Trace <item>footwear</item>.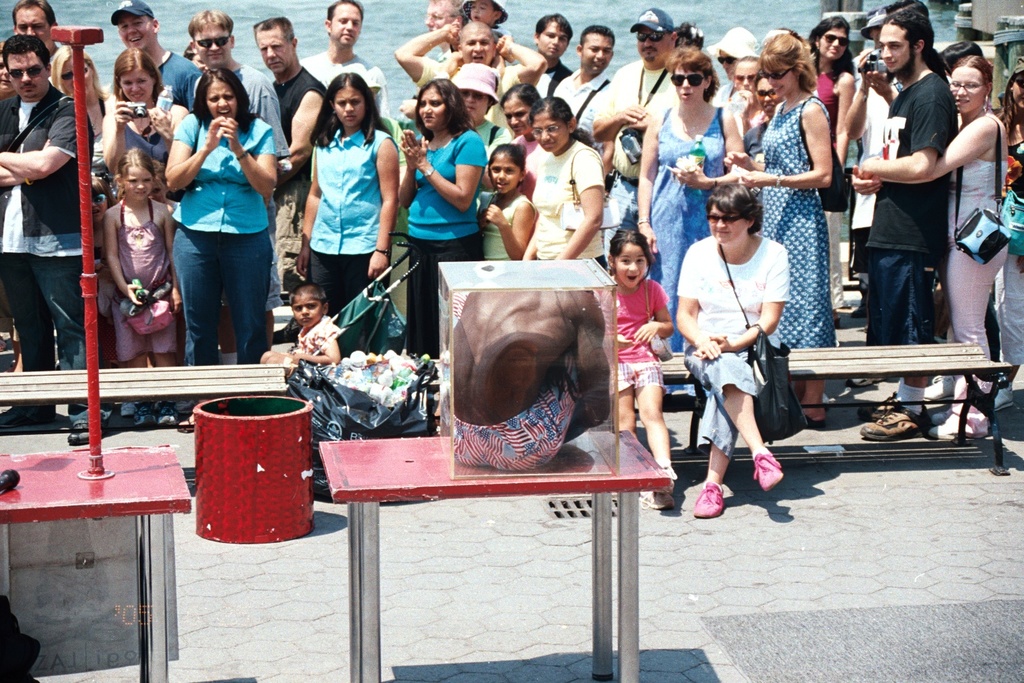
Traced to [639,483,675,511].
